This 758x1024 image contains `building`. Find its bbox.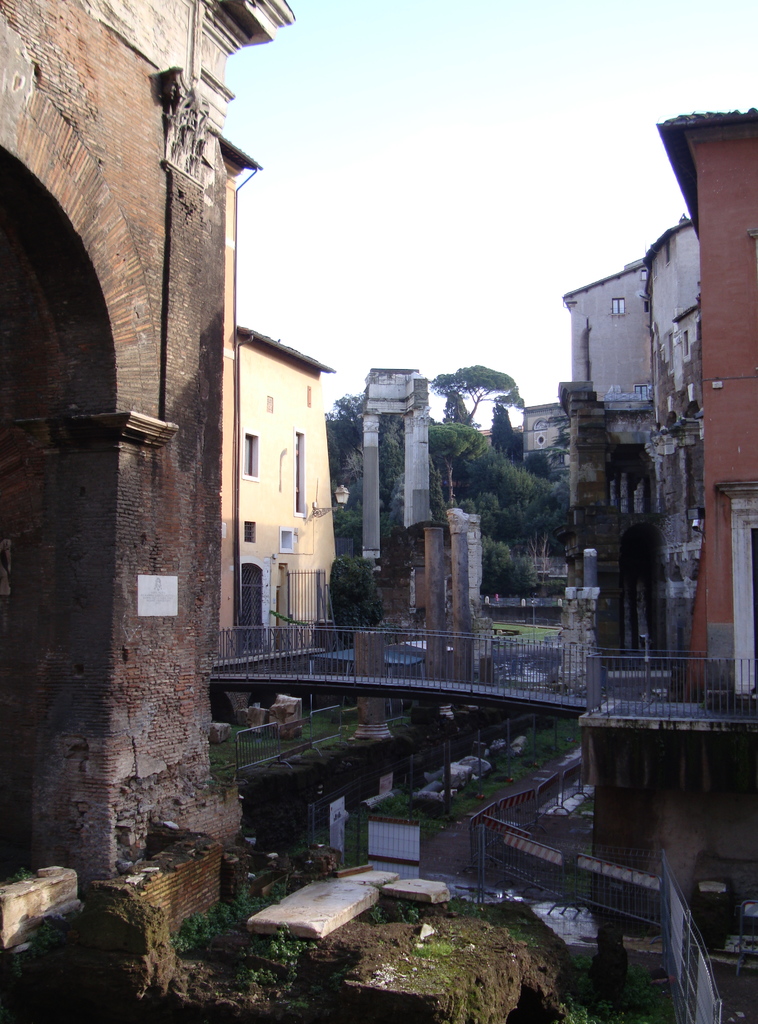
<region>222, 323, 339, 648</region>.
